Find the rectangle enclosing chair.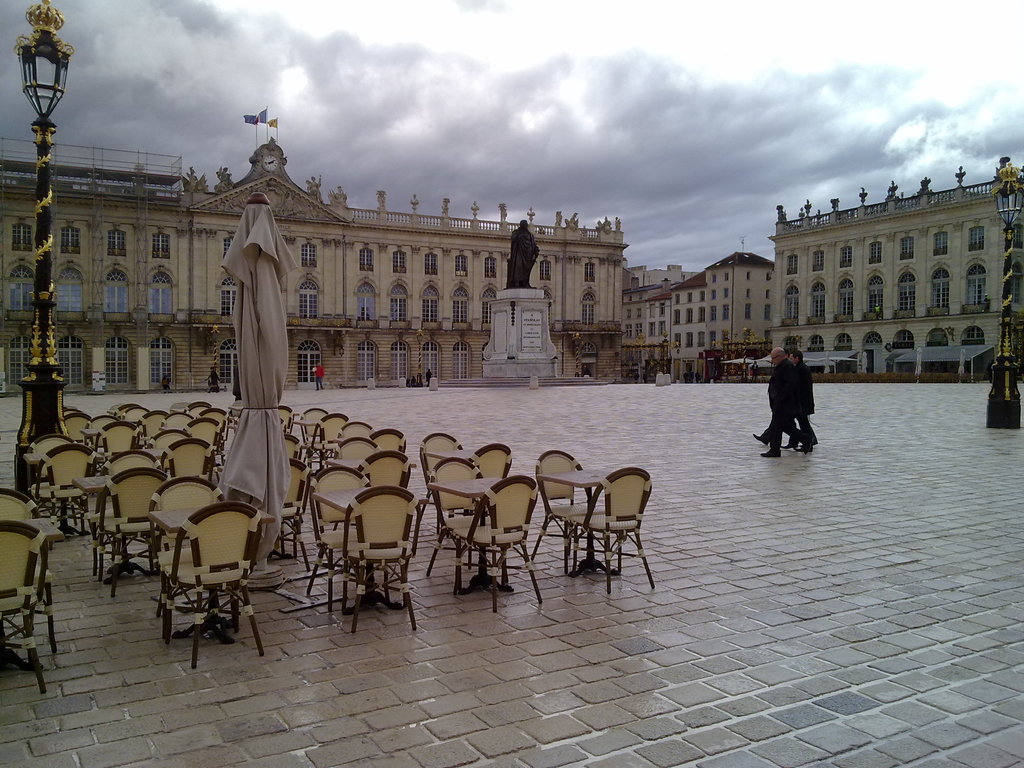
left=372, top=426, right=406, bottom=463.
